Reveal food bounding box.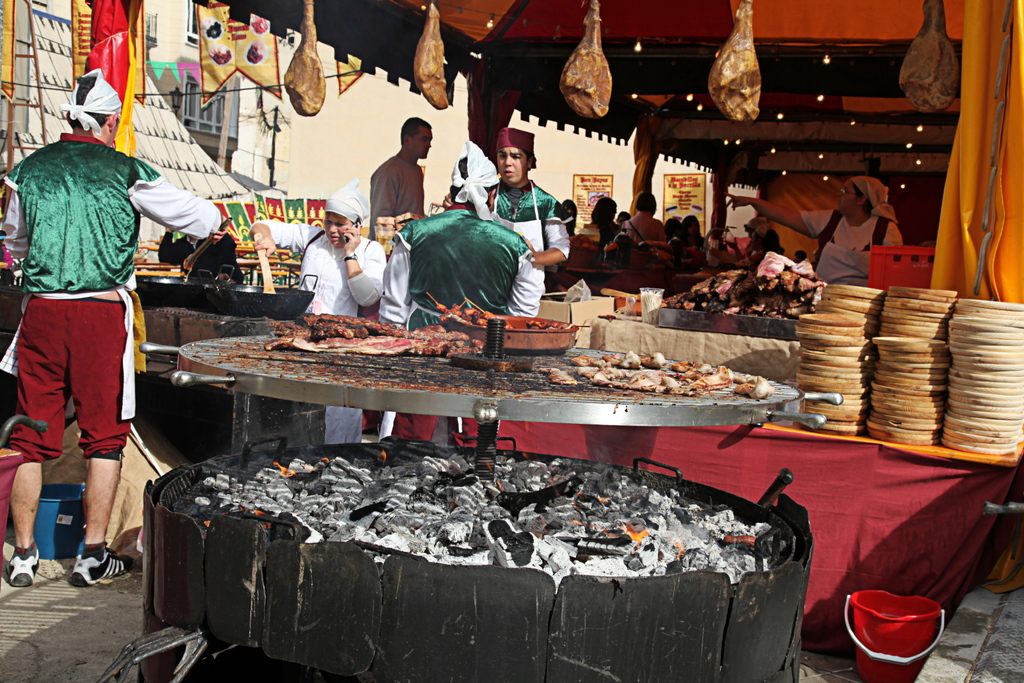
Revealed: {"x1": 253, "y1": 15, "x2": 270, "y2": 33}.
